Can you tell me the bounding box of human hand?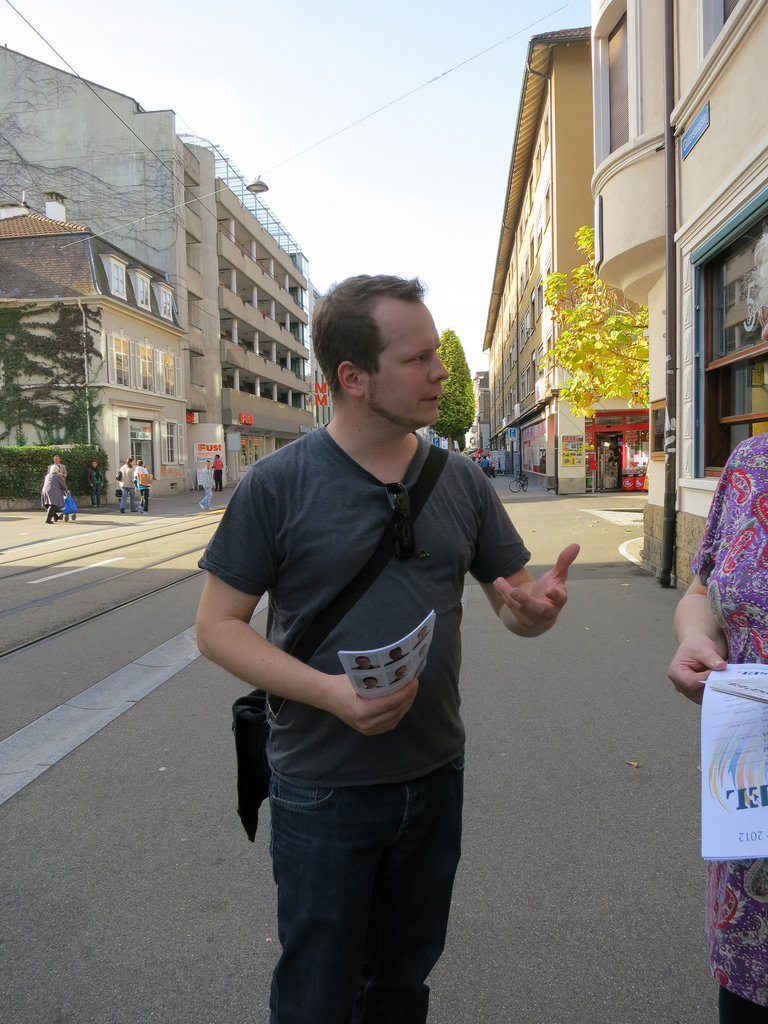
(211,484,218,489).
